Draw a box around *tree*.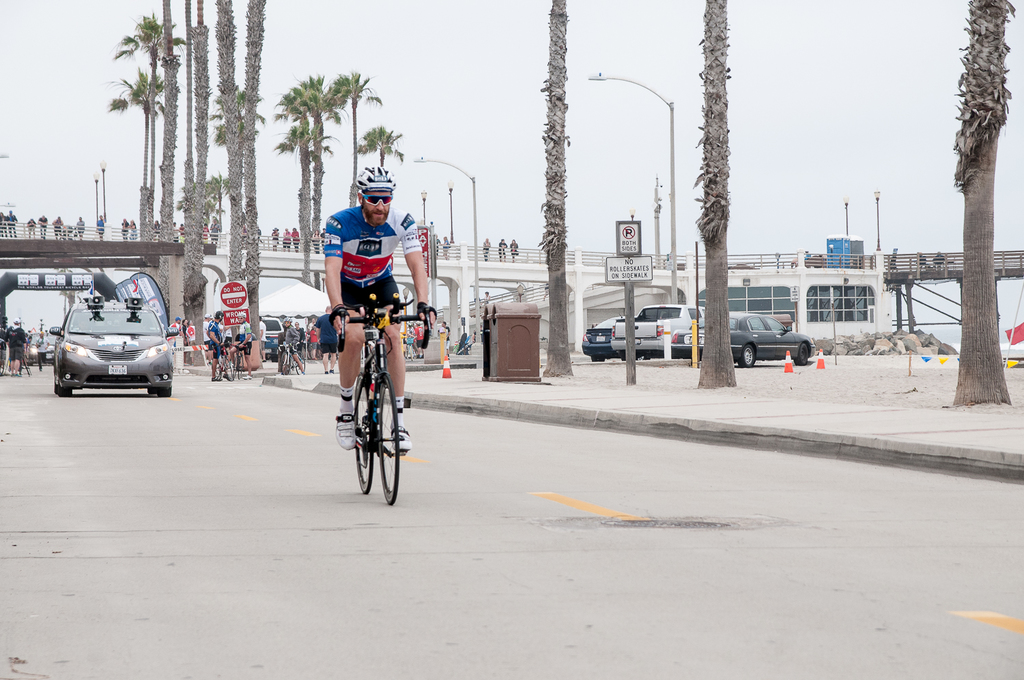
<box>115,8,166,240</box>.
